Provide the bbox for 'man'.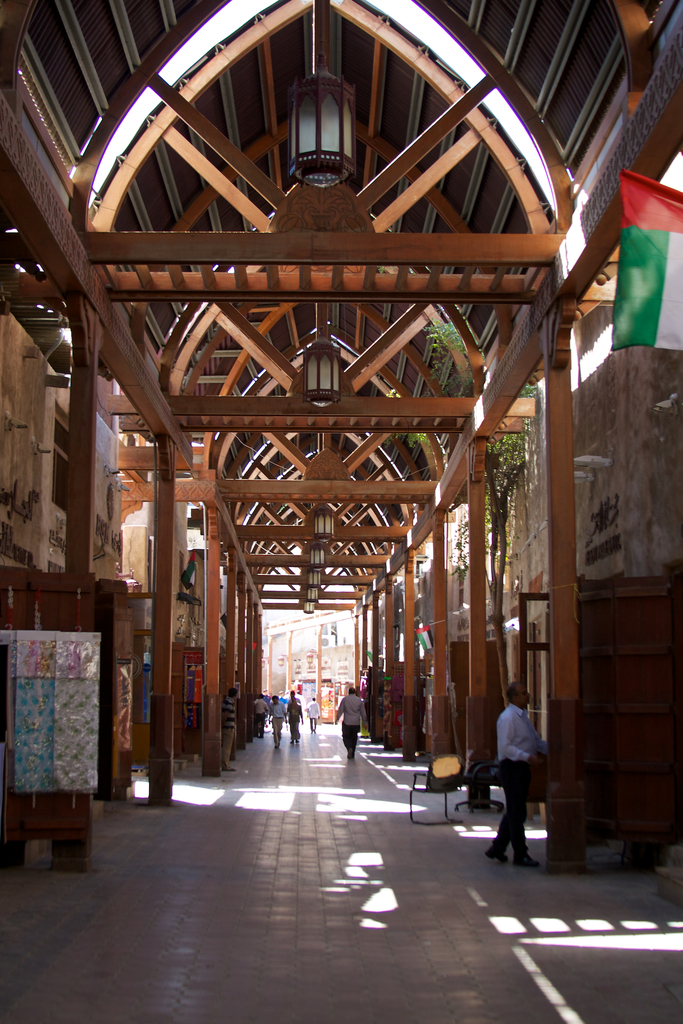
pyautogui.locateOnScreen(334, 685, 367, 760).
